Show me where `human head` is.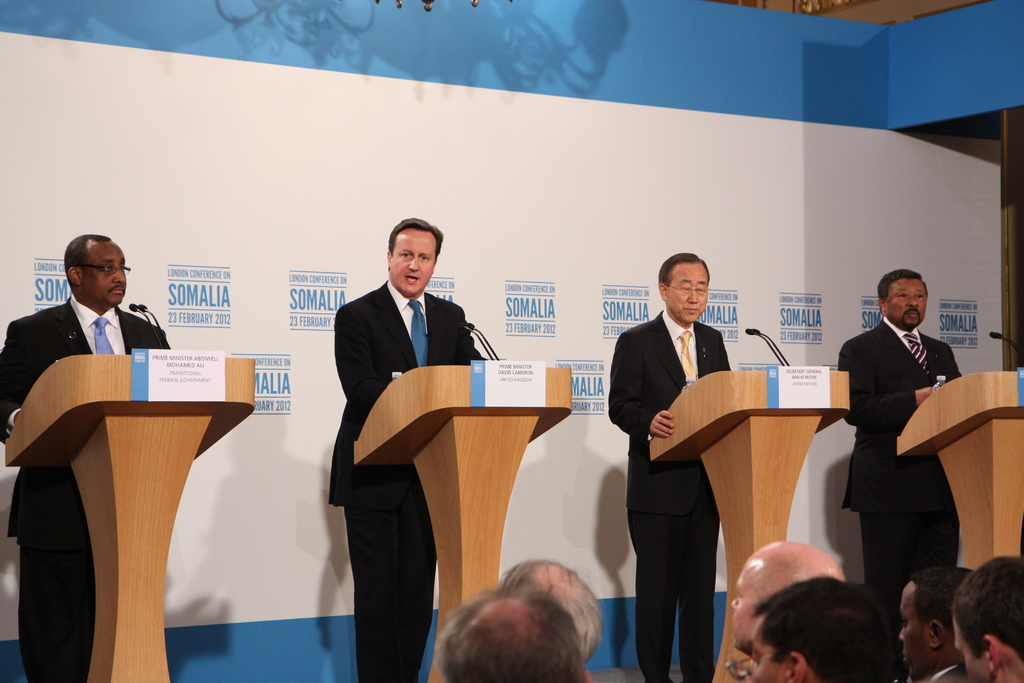
`human head` is at 950:556:1023:682.
